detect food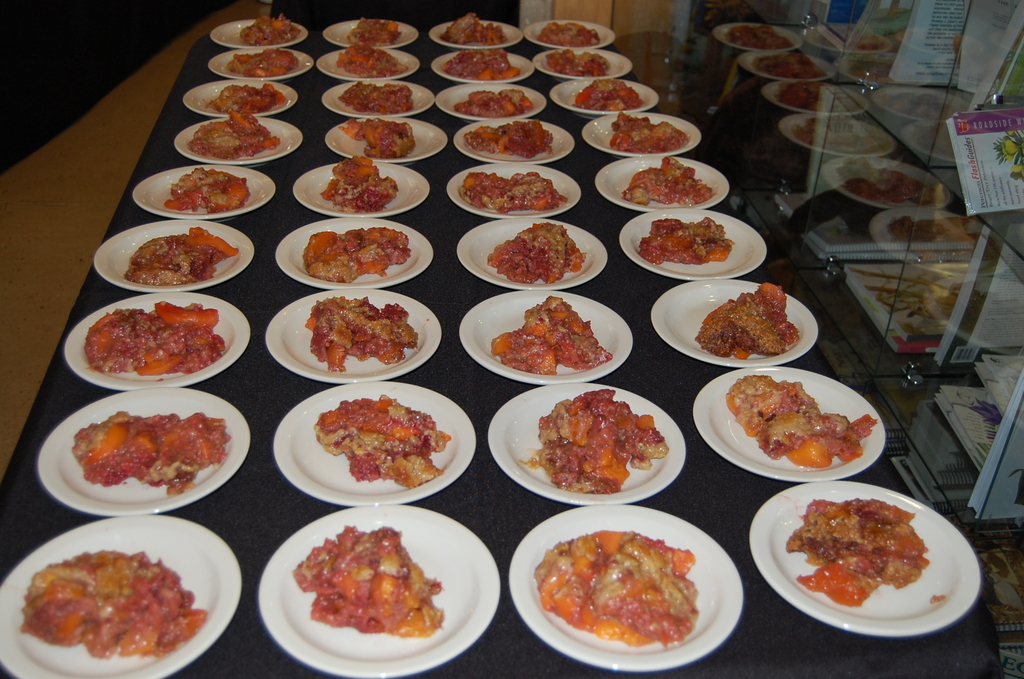
614,106,688,153
